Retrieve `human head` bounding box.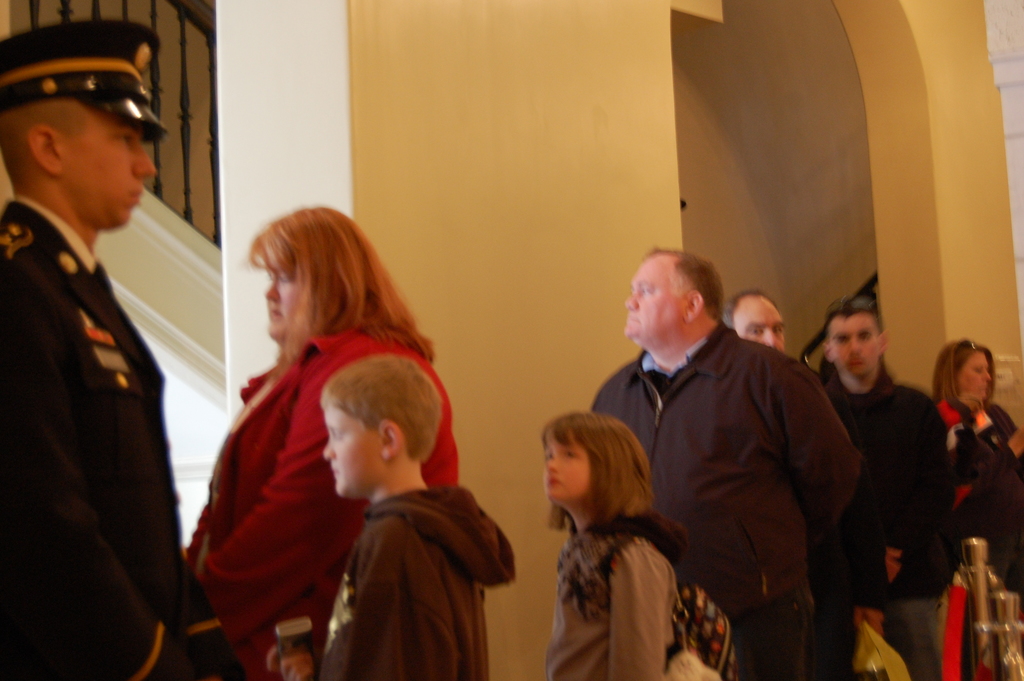
Bounding box: {"x1": 536, "y1": 413, "x2": 656, "y2": 524}.
